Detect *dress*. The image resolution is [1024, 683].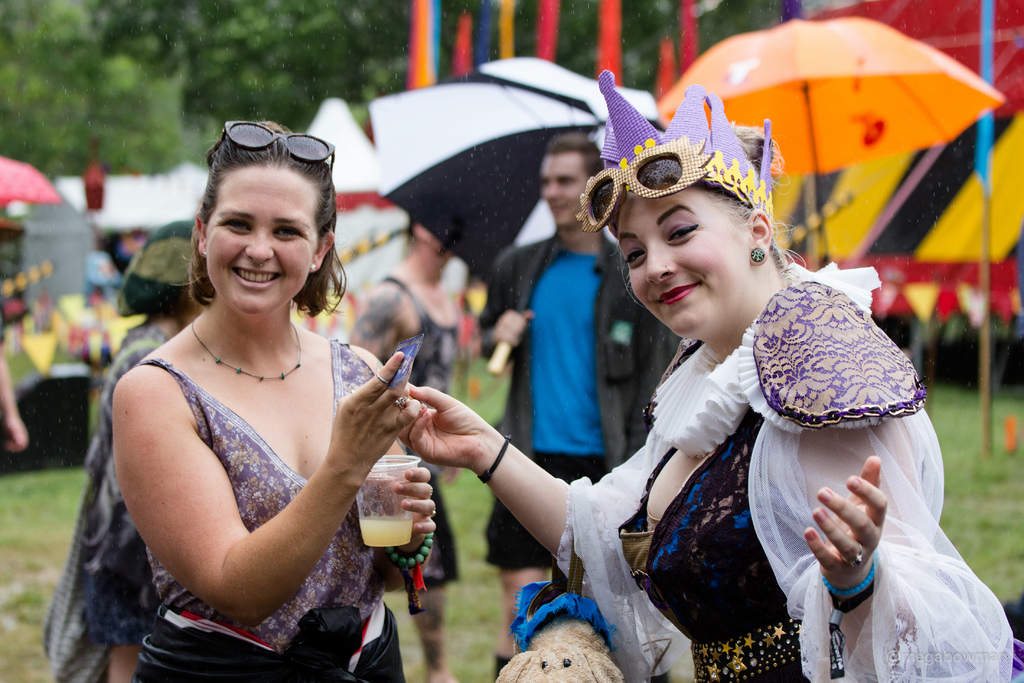
rect(364, 269, 464, 587).
